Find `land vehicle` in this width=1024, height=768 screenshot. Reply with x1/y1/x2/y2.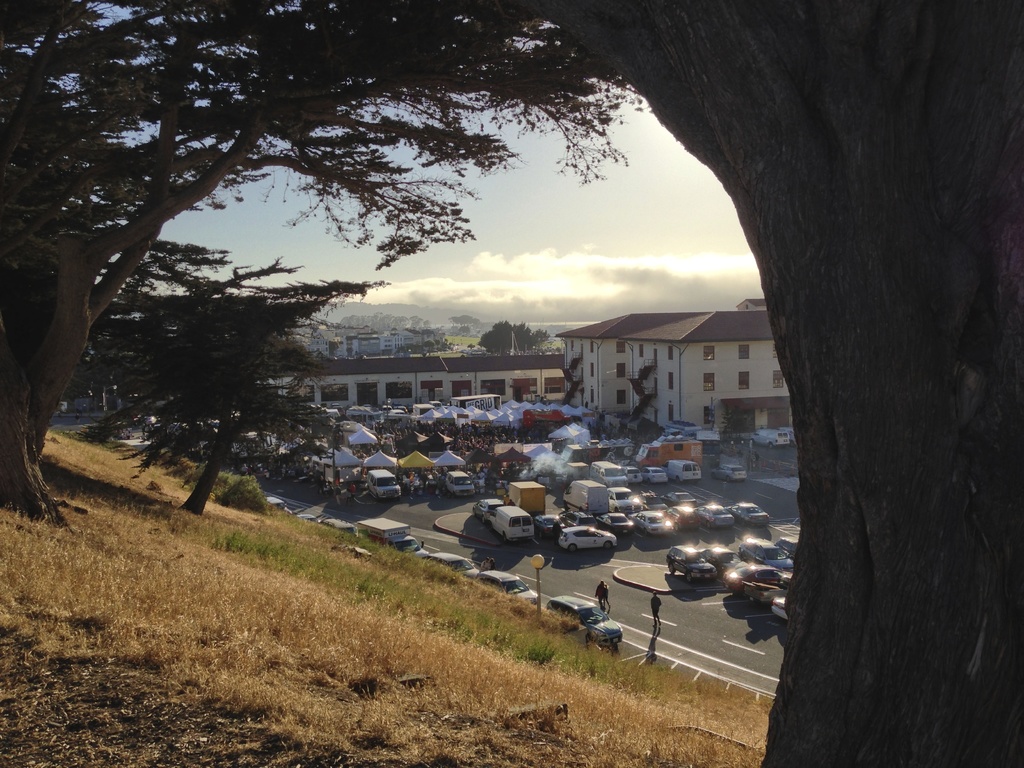
368/468/399/499.
